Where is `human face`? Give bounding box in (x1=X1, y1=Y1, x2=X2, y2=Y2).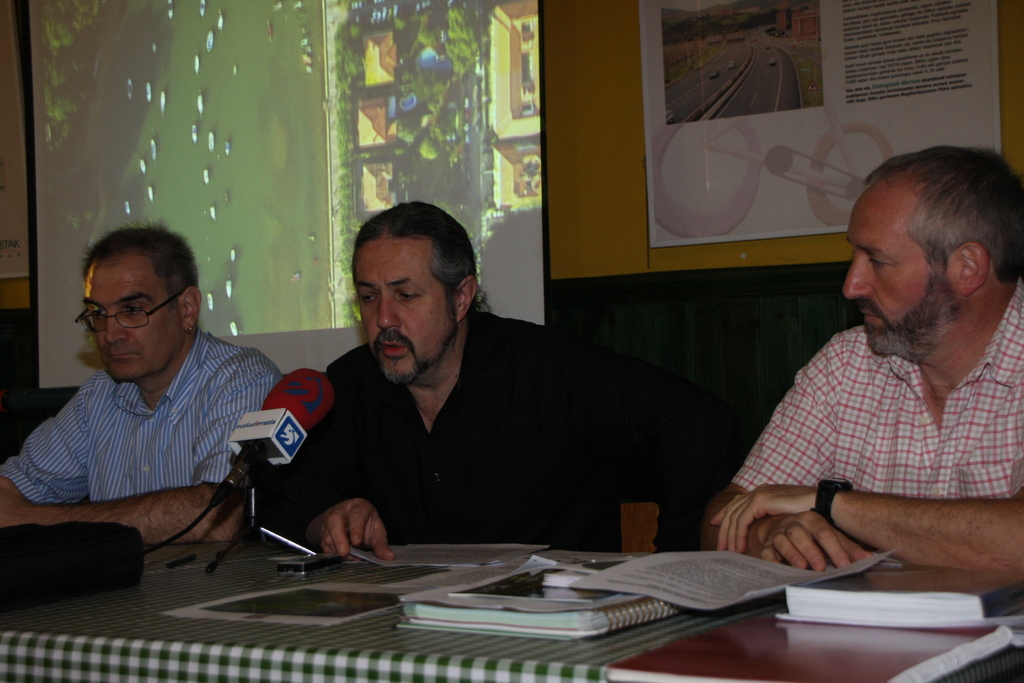
(x1=843, y1=188, x2=948, y2=355).
